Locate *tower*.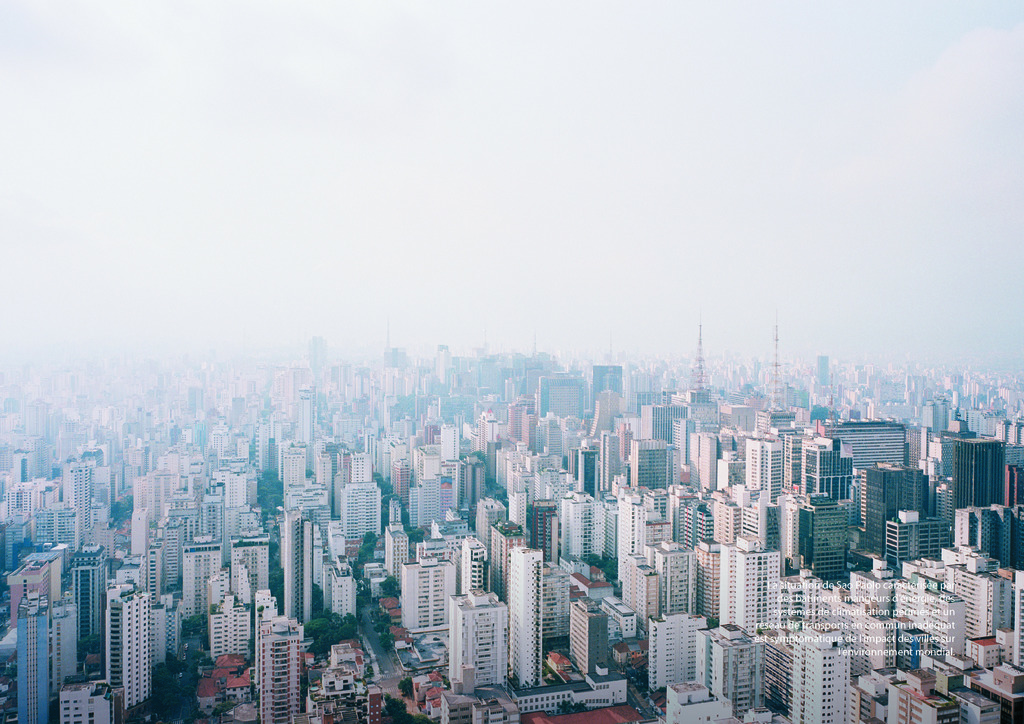
Bounding box: Rect(508, 543, 543, 684).
